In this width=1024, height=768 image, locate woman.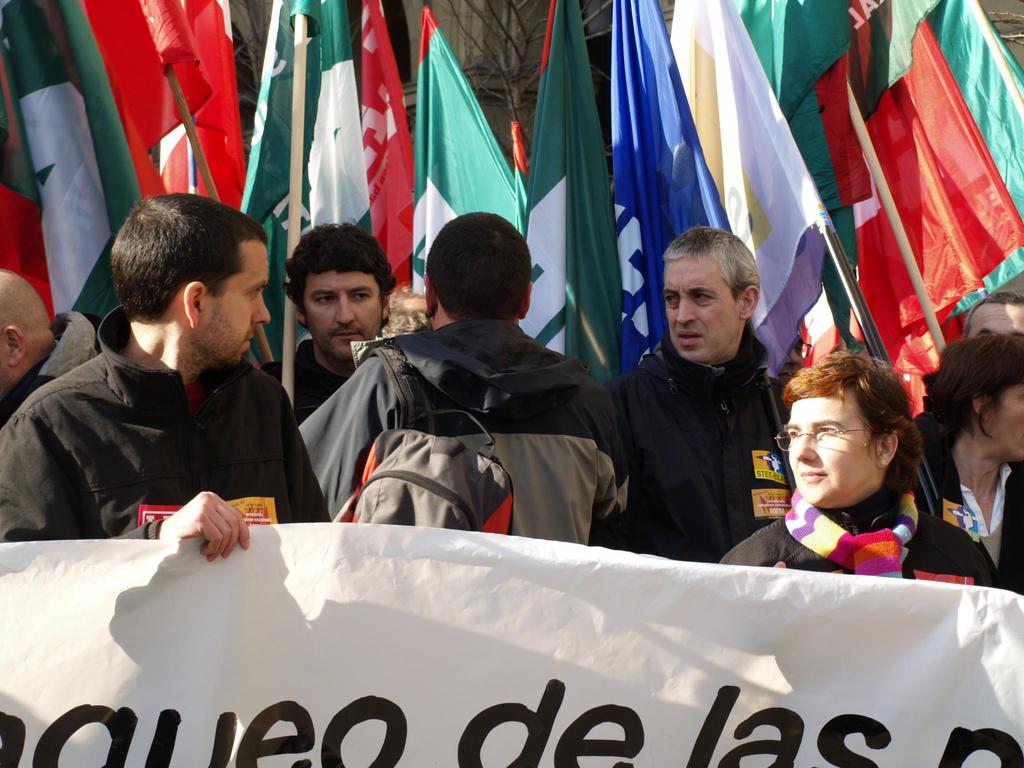
Bounding box: BBox(911, 330, 1023, 591).
